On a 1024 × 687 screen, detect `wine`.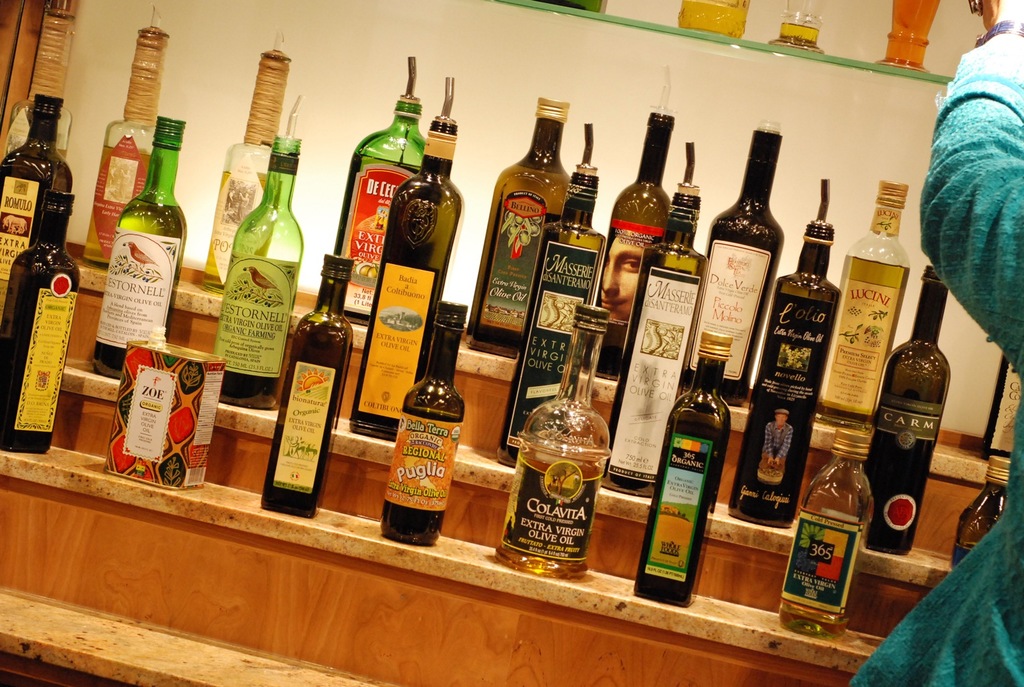
{"left": 863, "top": 269, "right": 952, "bottom": 559}.
